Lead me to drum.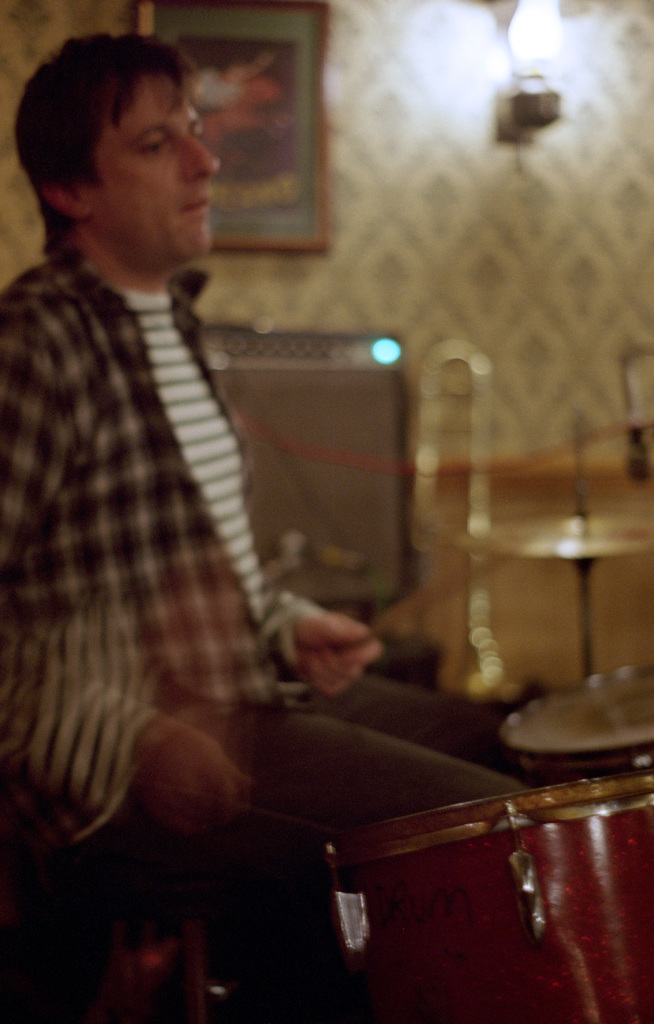
Lead to (323,770,653,1023).
